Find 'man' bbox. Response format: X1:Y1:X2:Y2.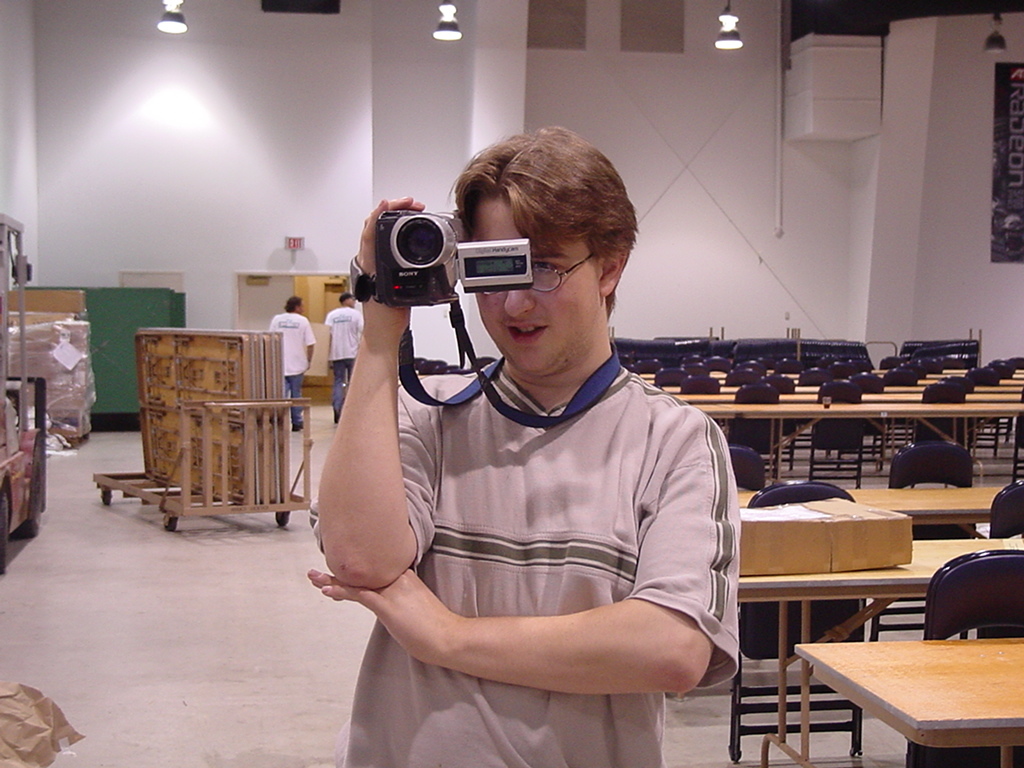
264:292:315:433.
